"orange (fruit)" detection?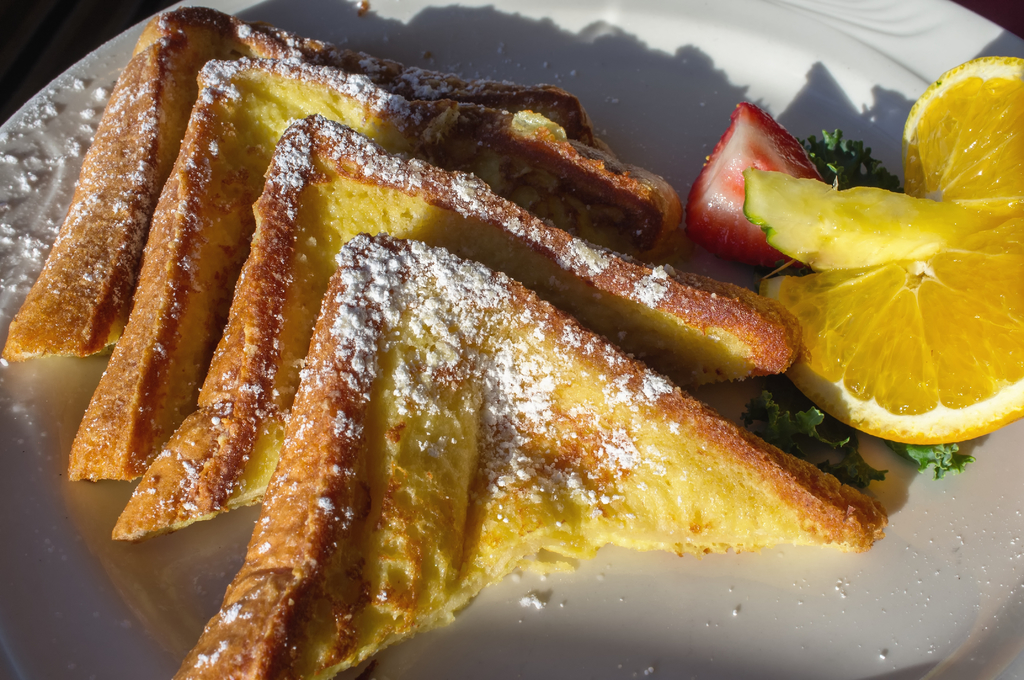
select_region(760, 57, 1023, 446)
